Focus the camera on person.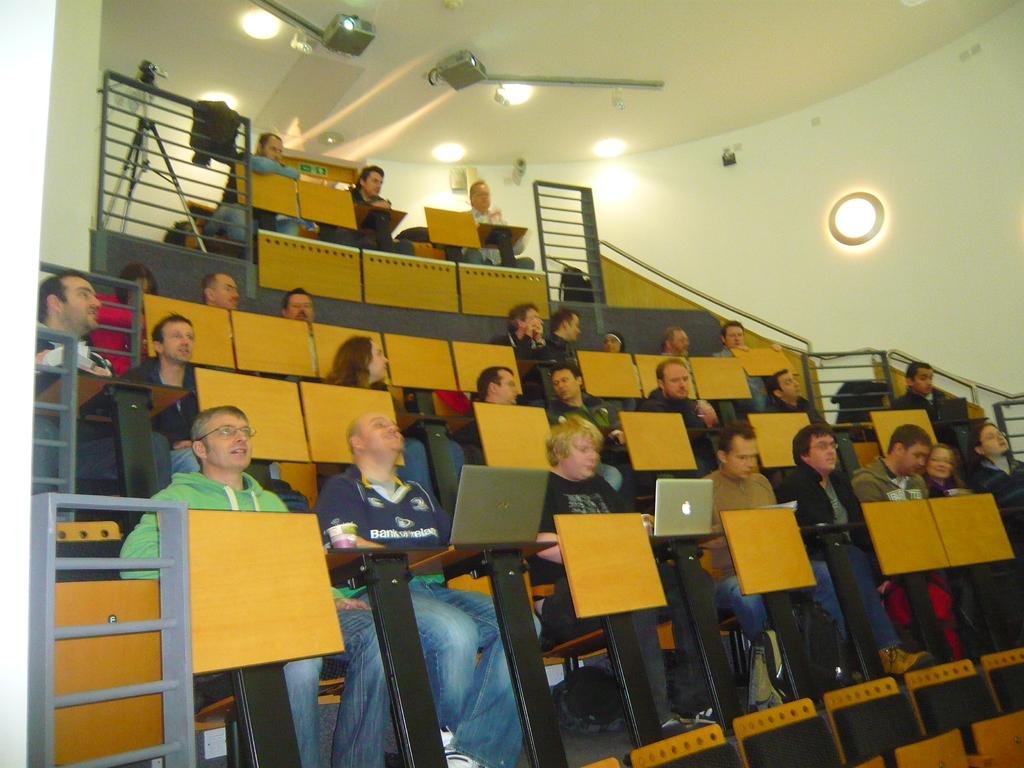
Focus region: 469, 369, 530, 417.
